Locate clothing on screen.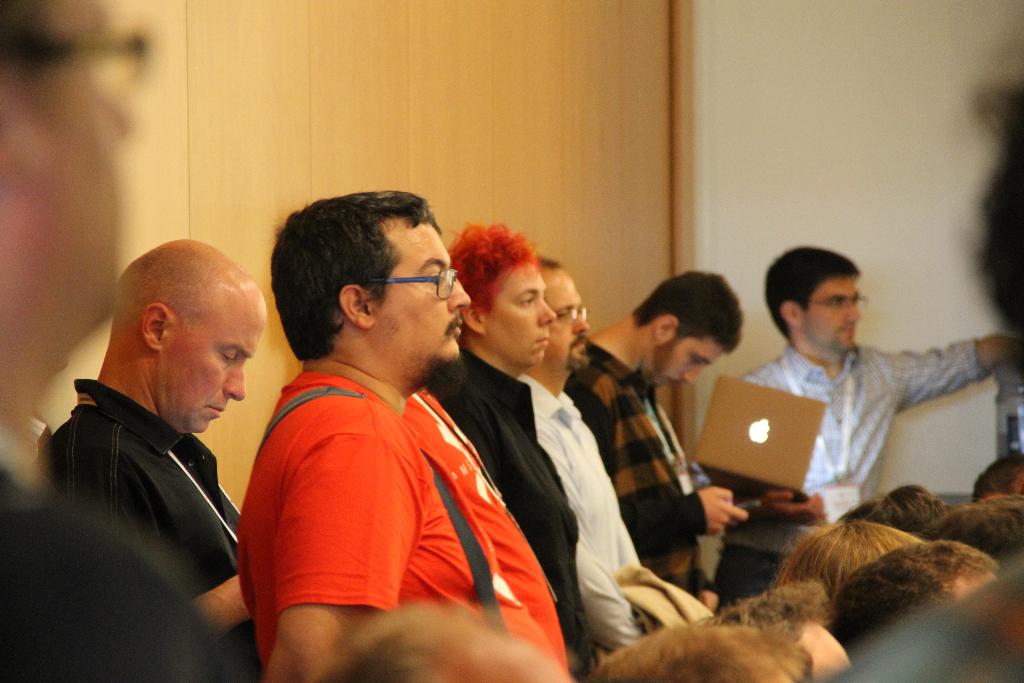
On screen at [403,383,577,681].
